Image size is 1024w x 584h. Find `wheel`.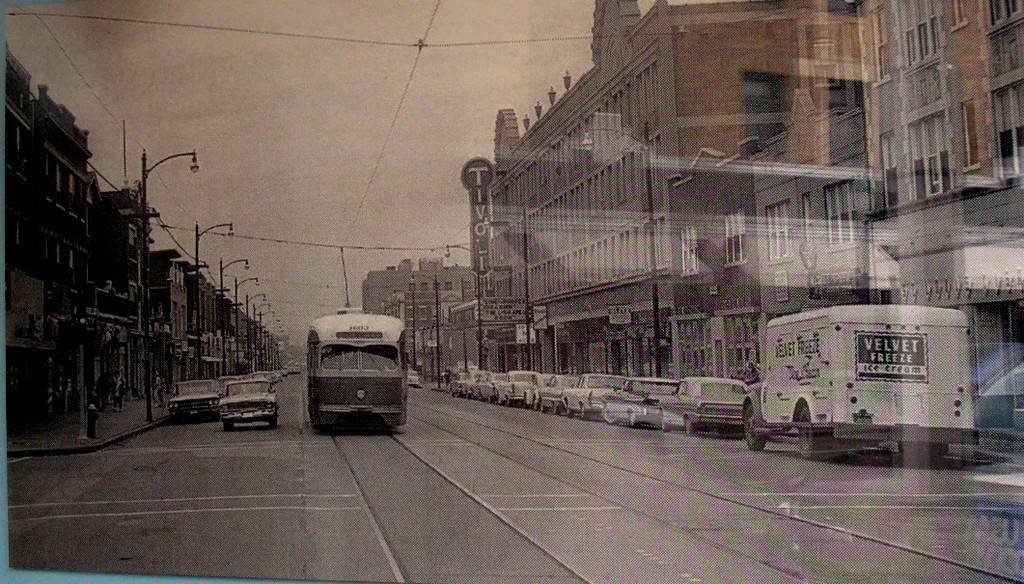
[682,416,695,440].
